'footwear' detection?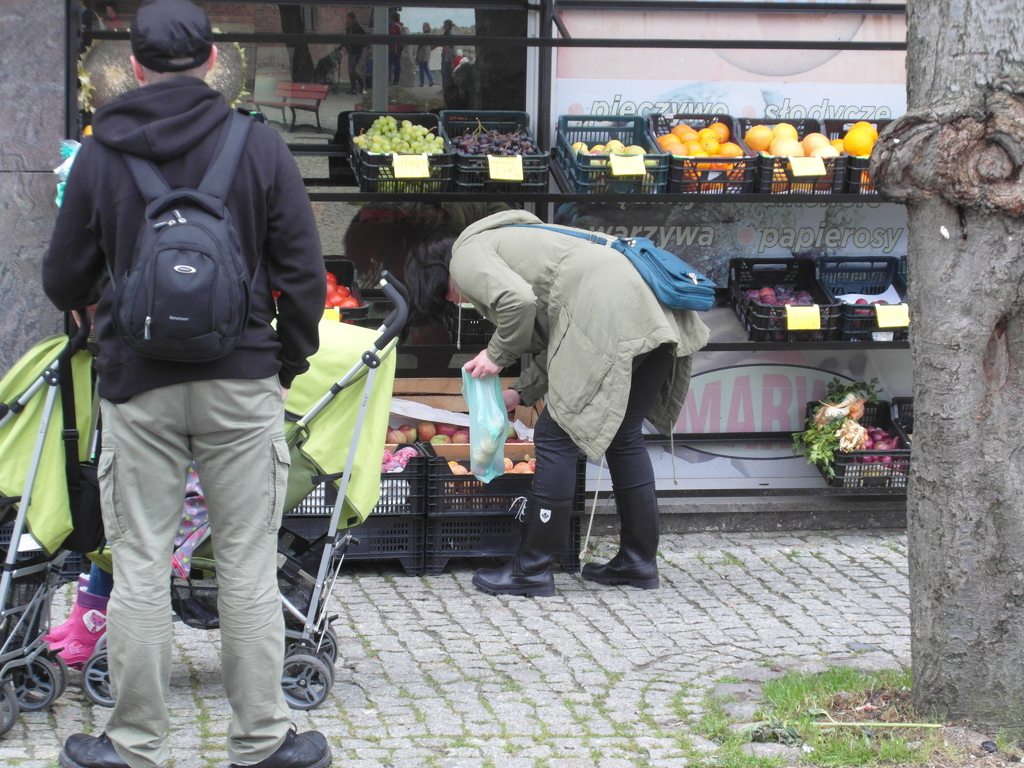
l=476, t=499, r=559, b=593
